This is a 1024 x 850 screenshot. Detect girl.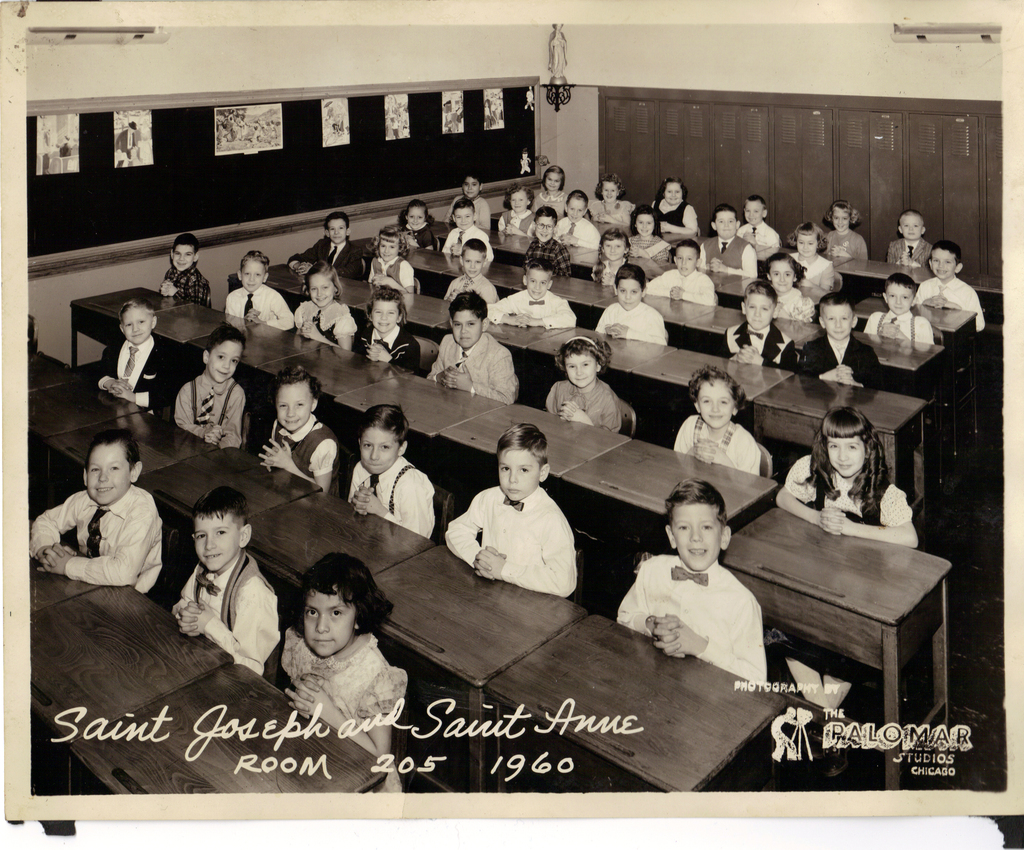
locate(822, 200, 870, 265).
